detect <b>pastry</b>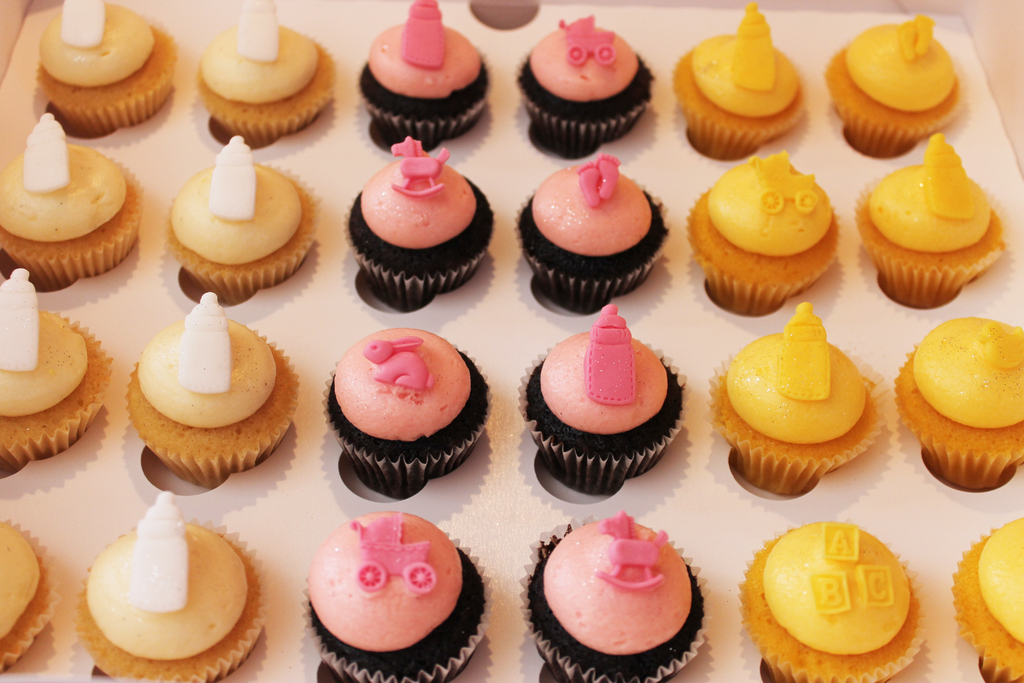
[364, 4, 500, 150]
